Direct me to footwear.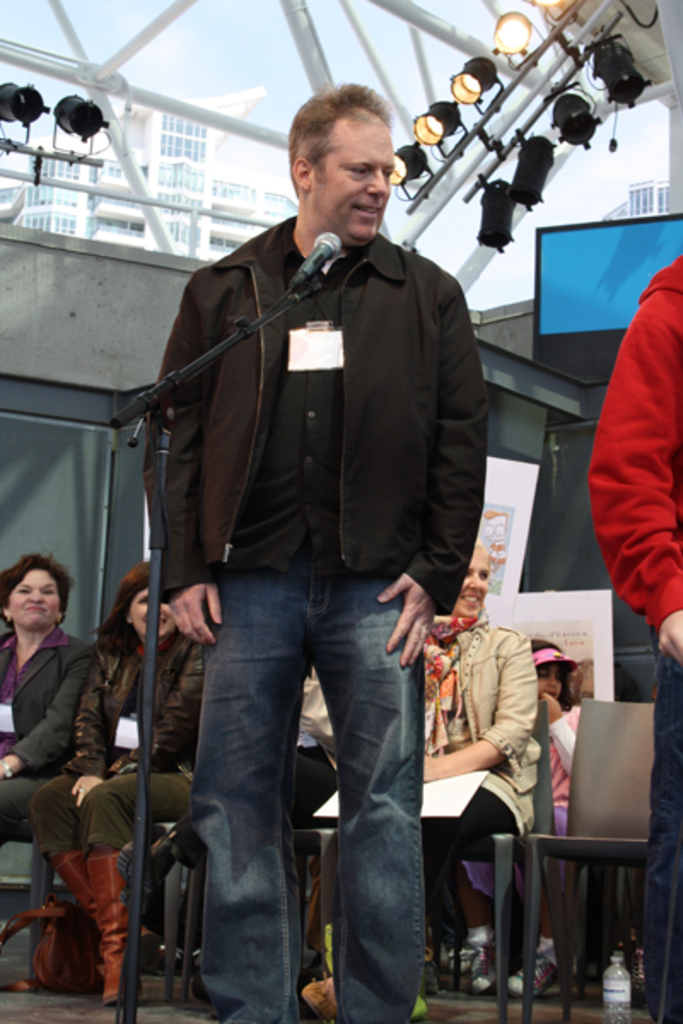
Direction: (80,847,140,1004).
